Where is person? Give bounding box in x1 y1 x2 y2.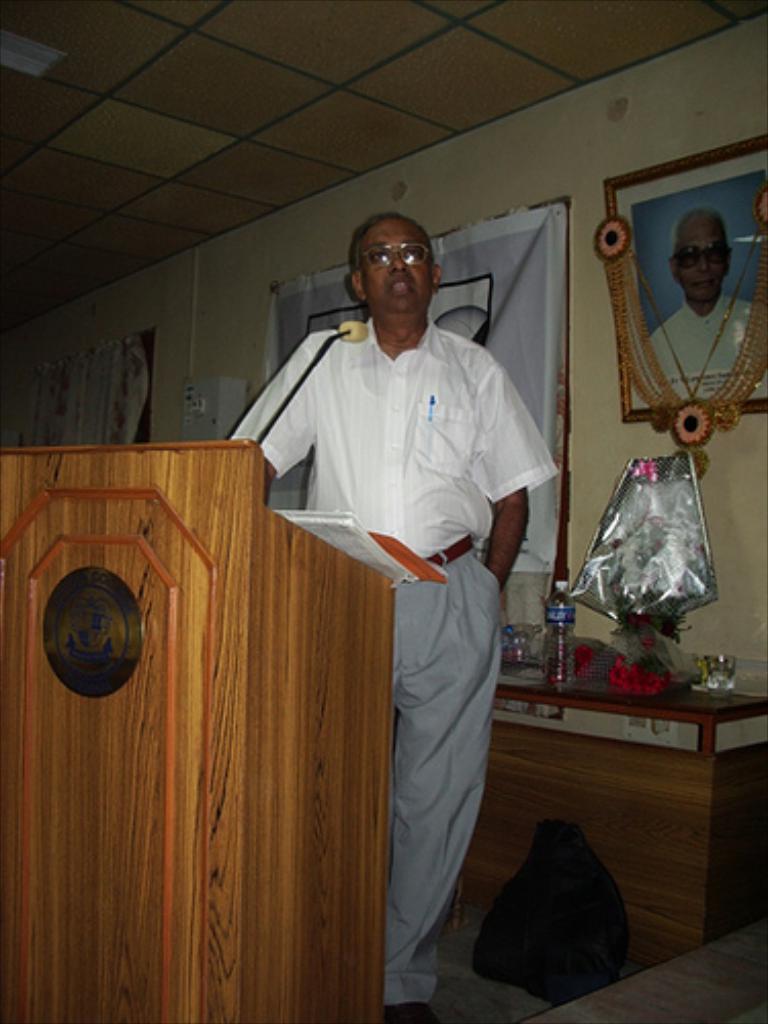
633 201 766 408.
